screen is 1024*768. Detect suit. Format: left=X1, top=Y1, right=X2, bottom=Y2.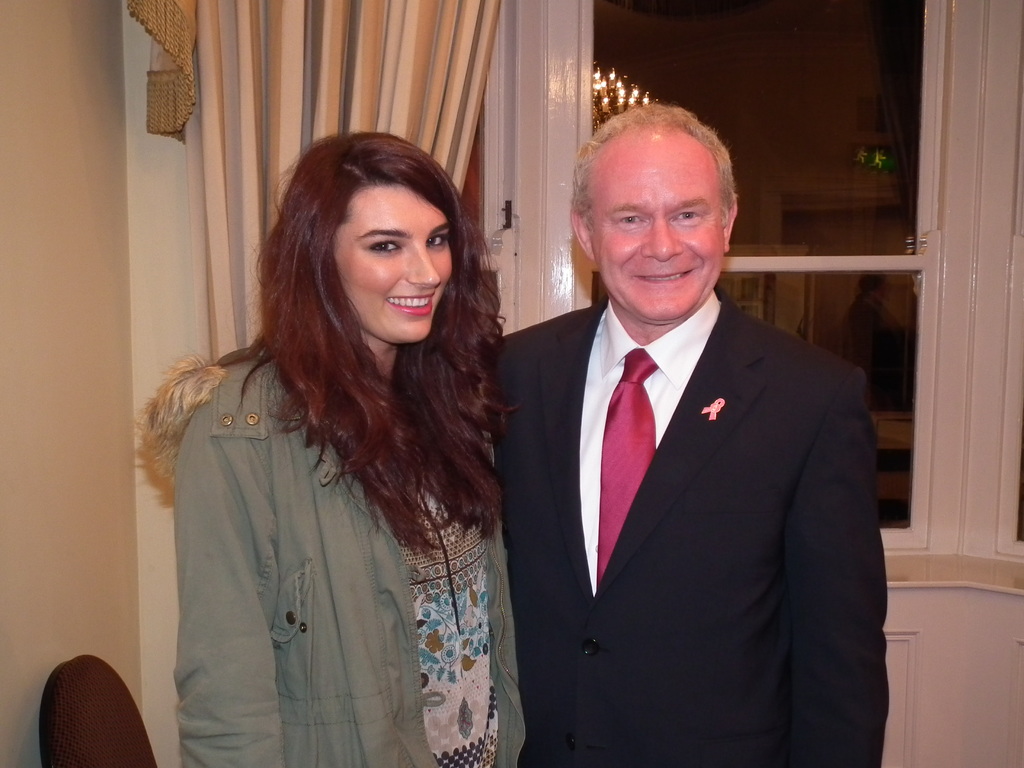
left=497, top=162, right=901, bottom=761.
